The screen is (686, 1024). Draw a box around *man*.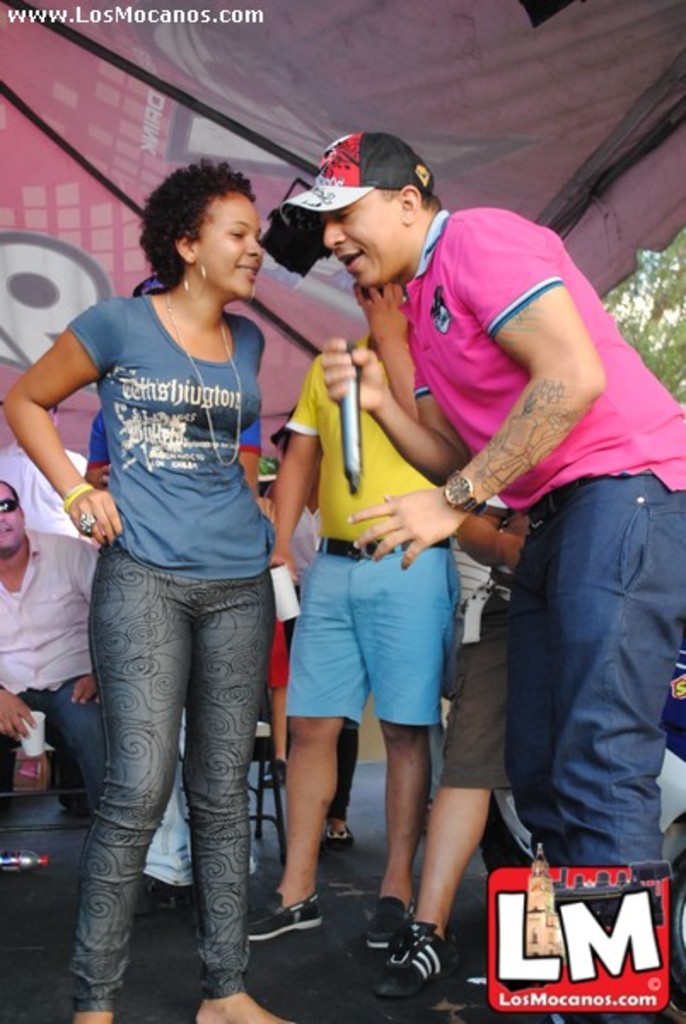
[0,481,99,816].
